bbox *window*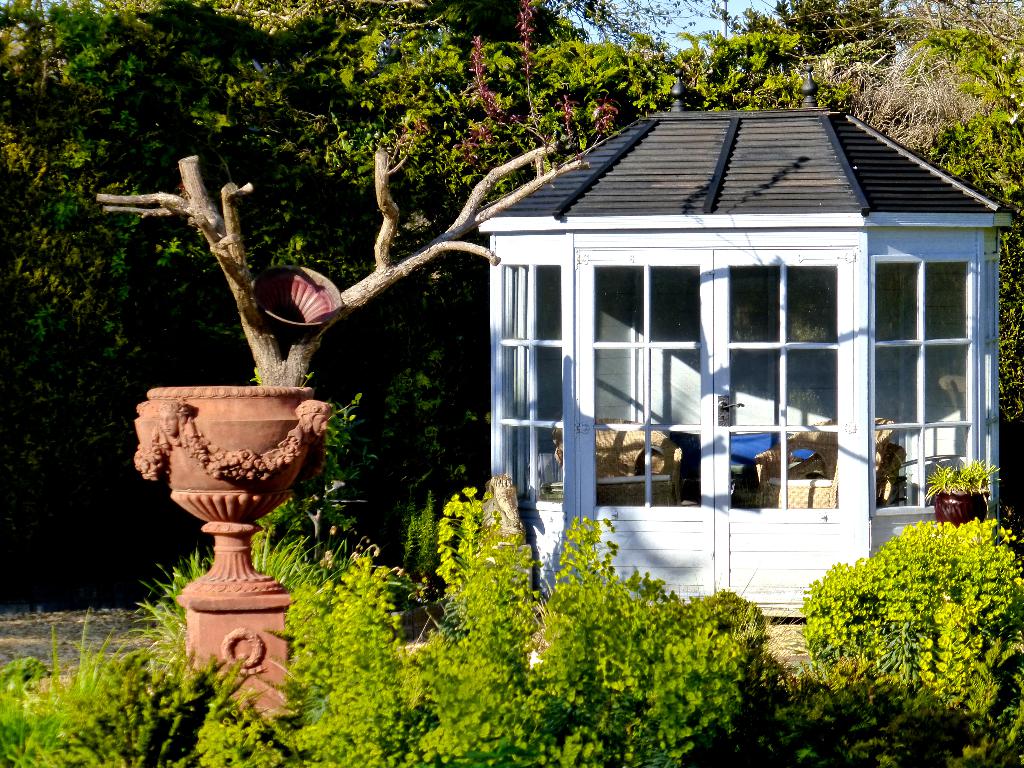
bbox(870, 254, 986, 524)
